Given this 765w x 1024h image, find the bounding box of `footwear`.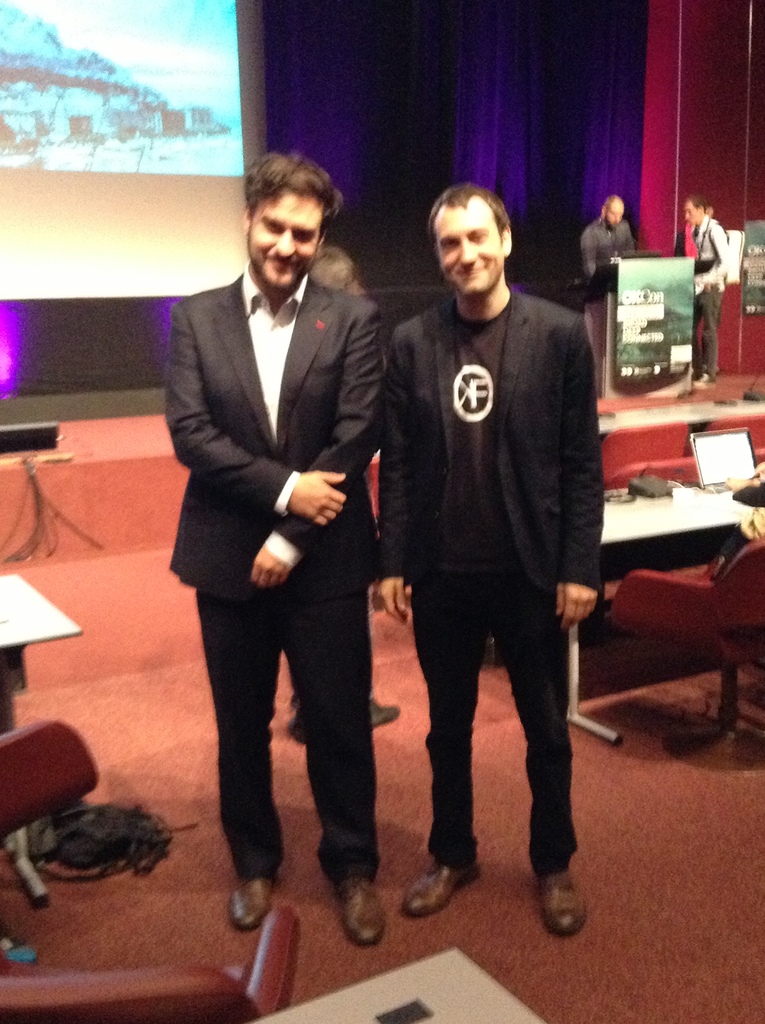
(x1=541, y1=861, x2=592, y2=940).
